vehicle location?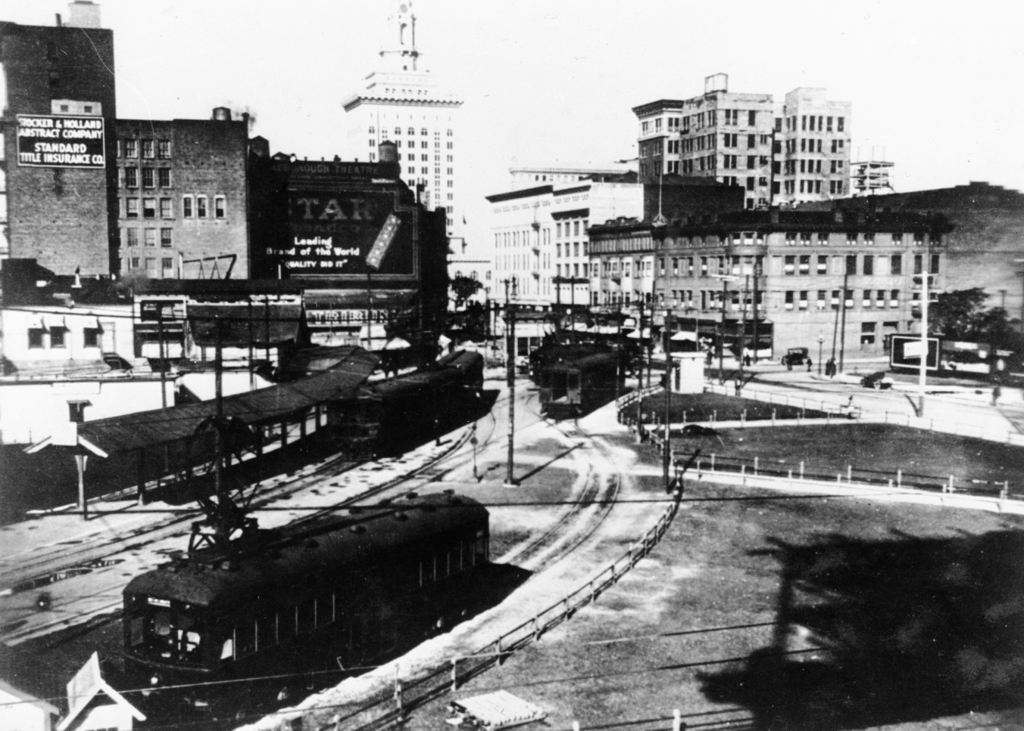
box(115, 487, 493, 730)
